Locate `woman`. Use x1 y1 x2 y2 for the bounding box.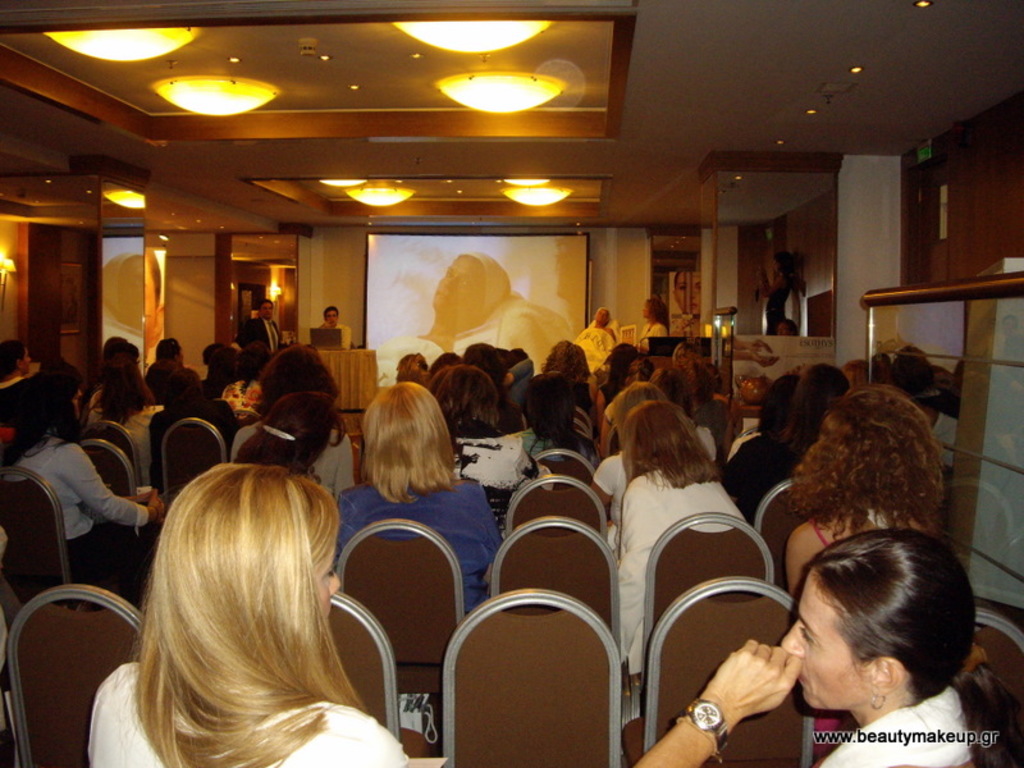
671 270 700 314.
